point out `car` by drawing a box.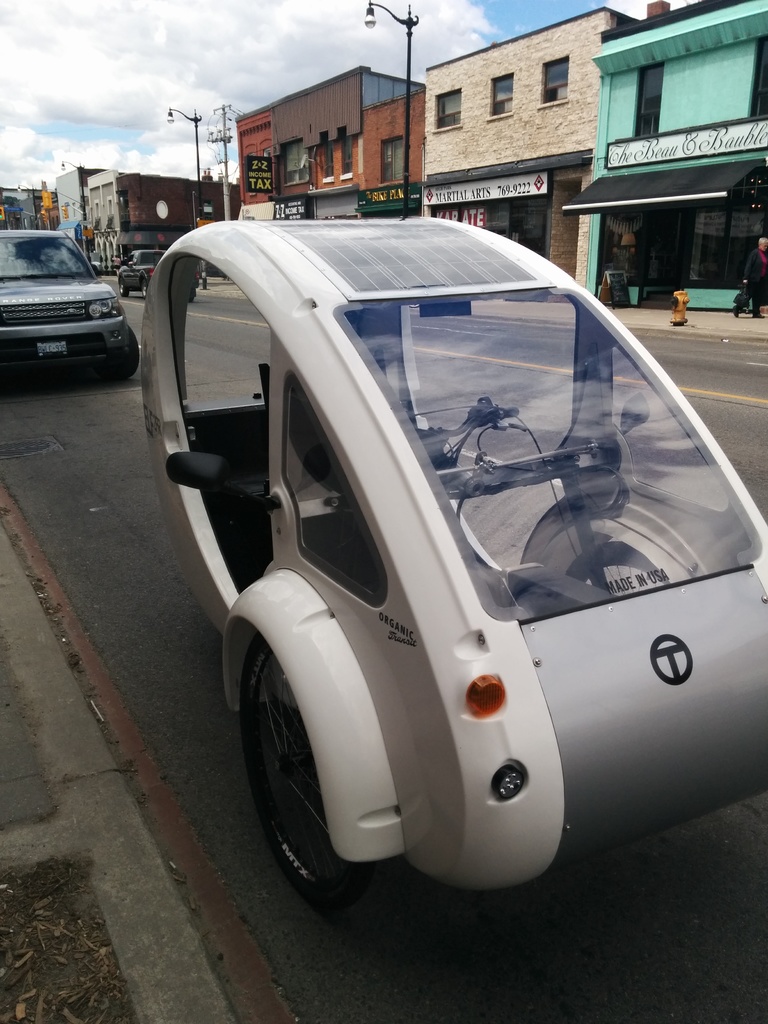
locate(0, 230, 139, 388).
